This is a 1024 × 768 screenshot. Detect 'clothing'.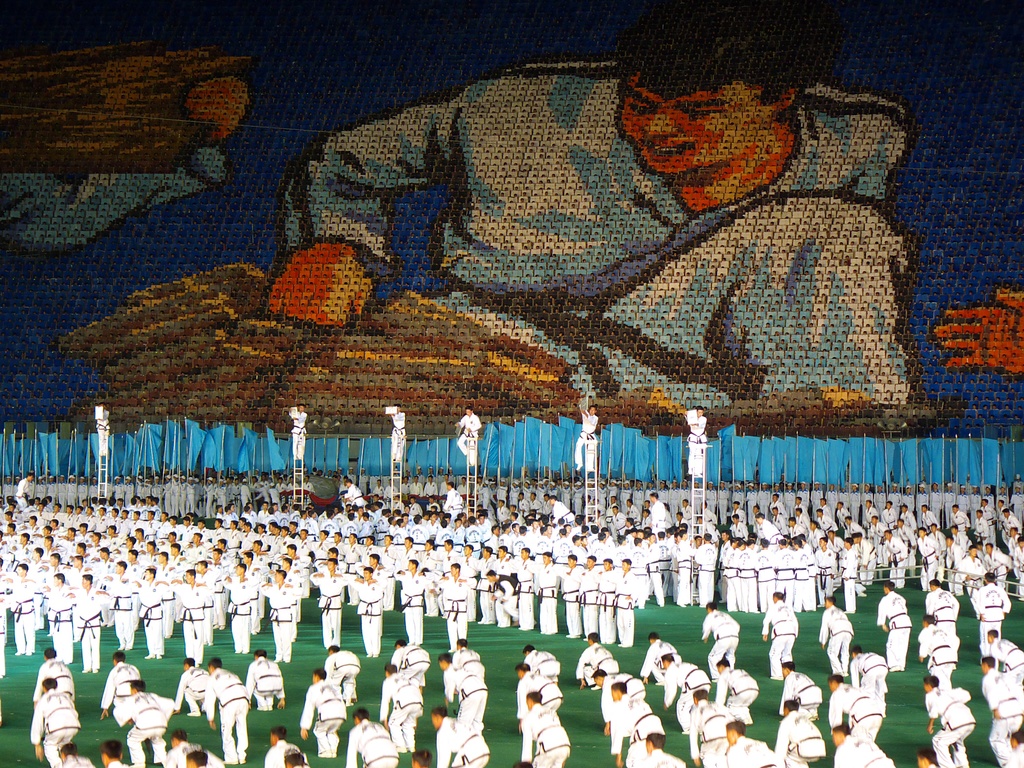
689,751,725,767.
